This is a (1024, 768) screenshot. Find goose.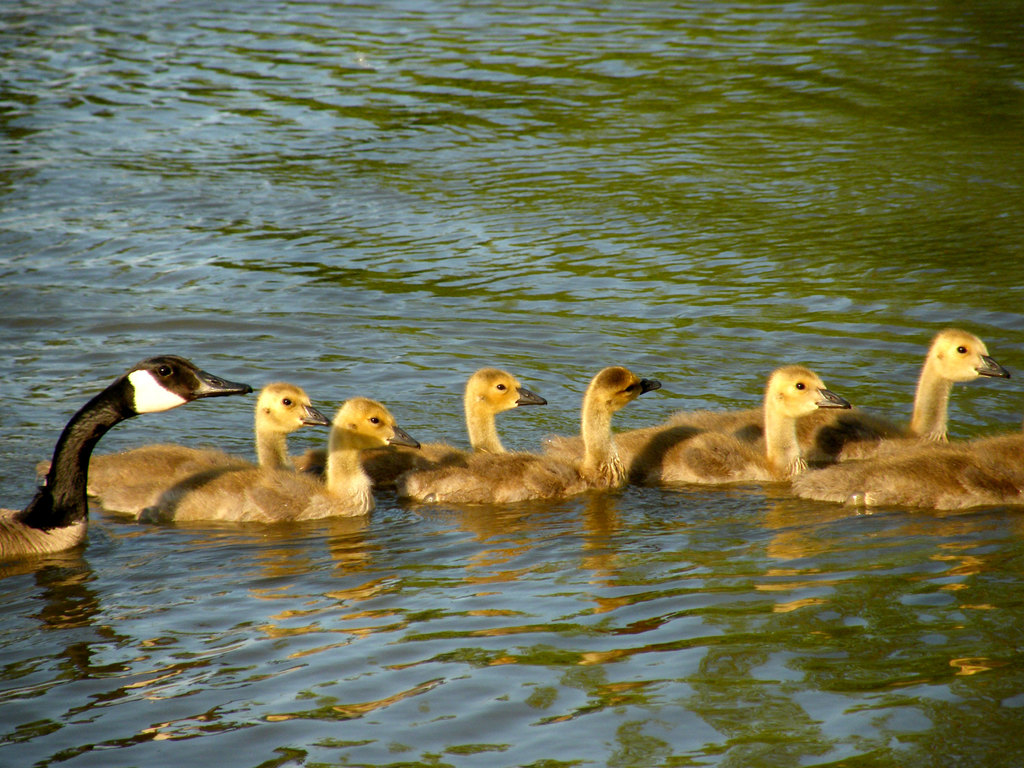
Bounding box: bbox=(546, 364, 847, 483).
